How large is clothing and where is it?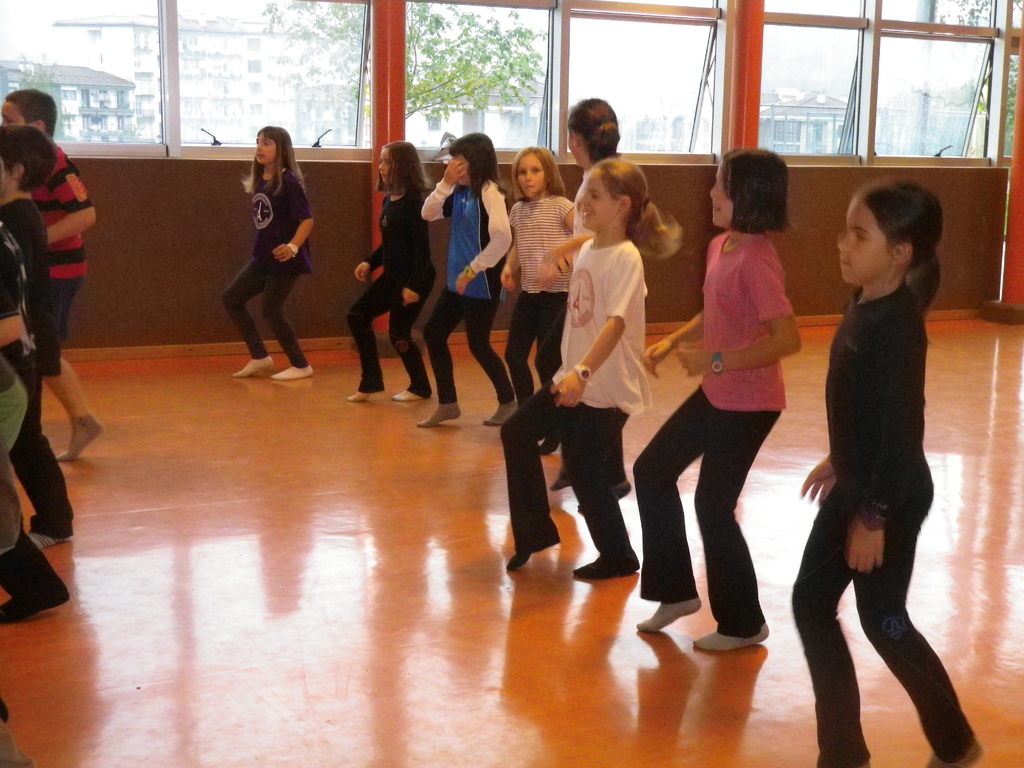
Bounding box: [left=349, top=185, right=437, bottom=398].
